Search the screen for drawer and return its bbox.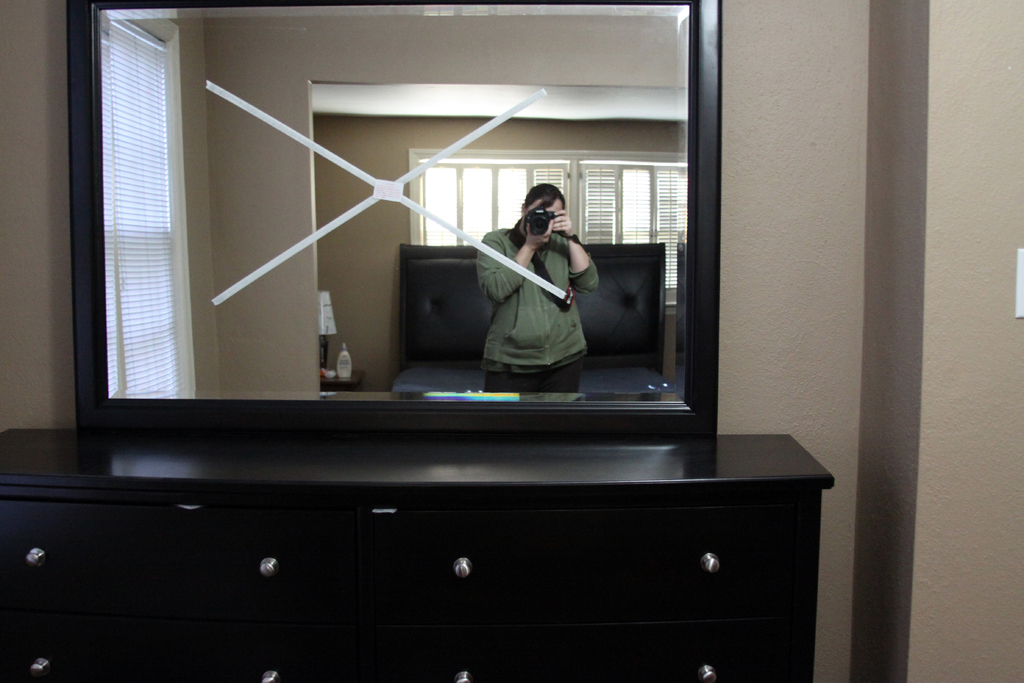
Found: box=[374, 502, 790, 625].
